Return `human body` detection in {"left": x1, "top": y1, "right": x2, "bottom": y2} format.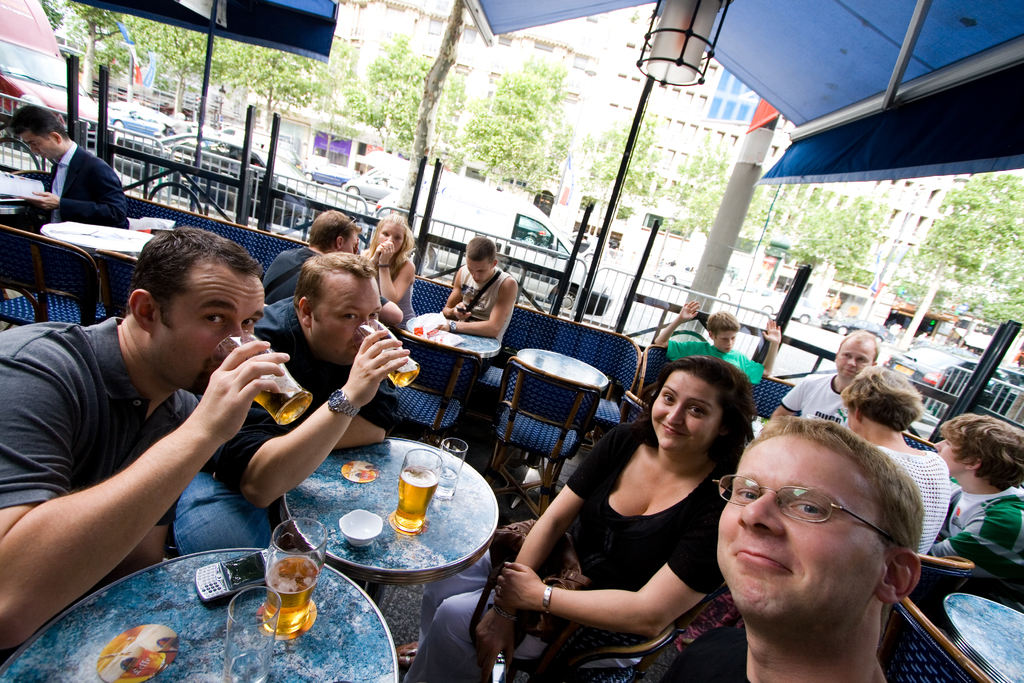
{"left": 441, "top": 238, "right": 517, "bottom": 352}.
